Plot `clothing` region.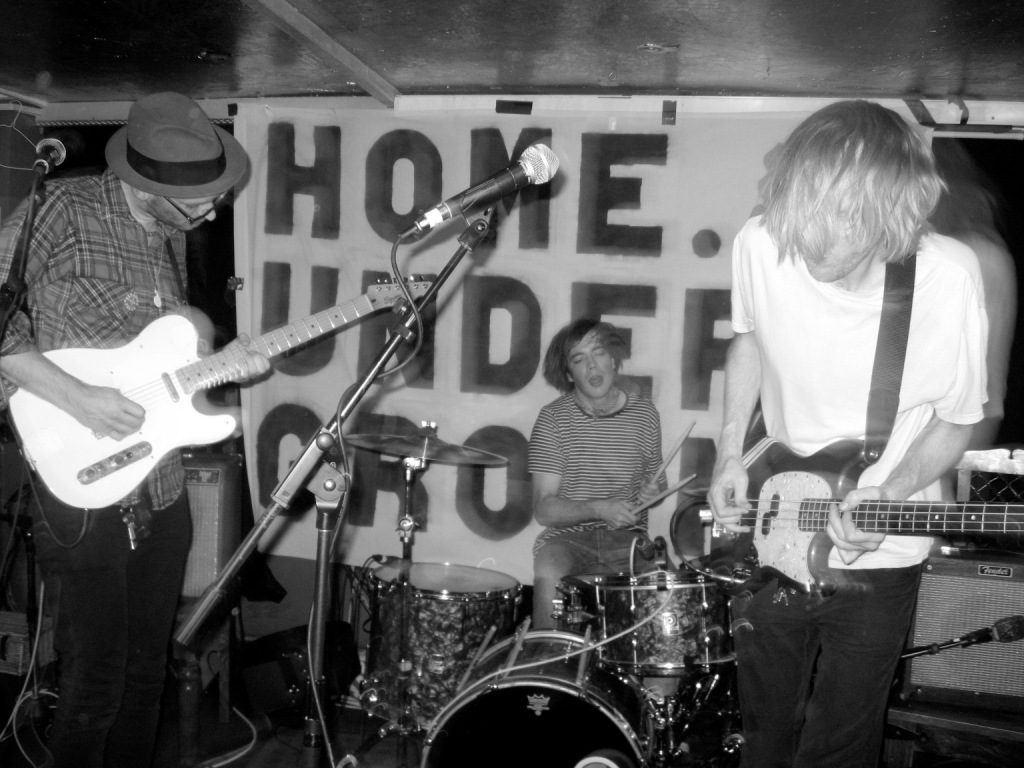
Plotted at x1=730 y1=213 x2=985 y2=766.
